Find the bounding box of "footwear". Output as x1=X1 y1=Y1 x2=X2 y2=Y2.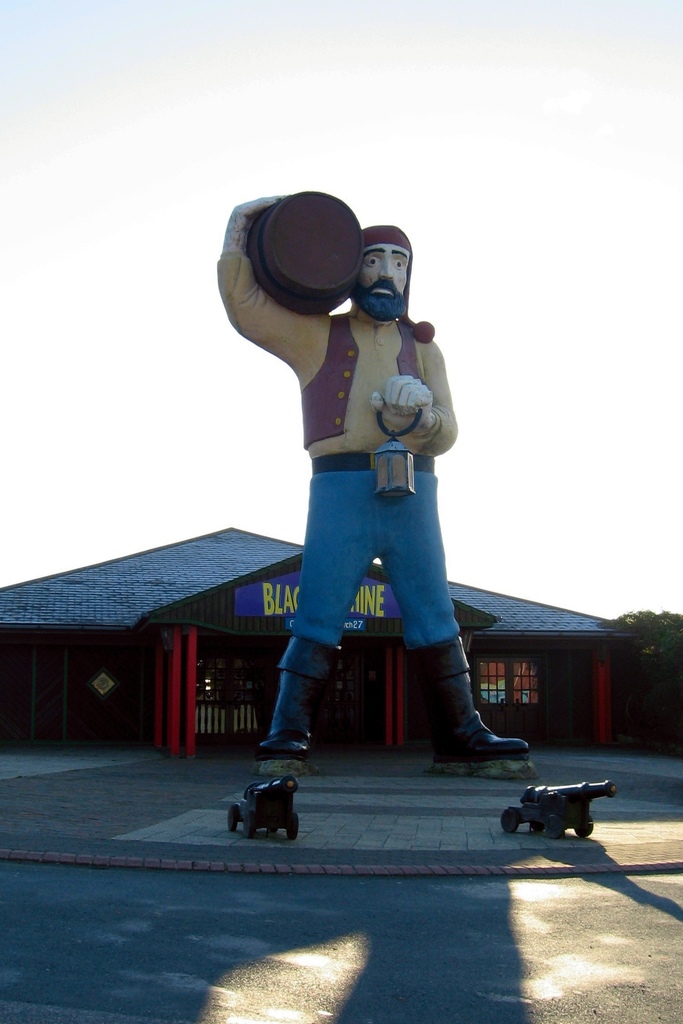
x1=255 y1=634 x2=334 y2=765.
